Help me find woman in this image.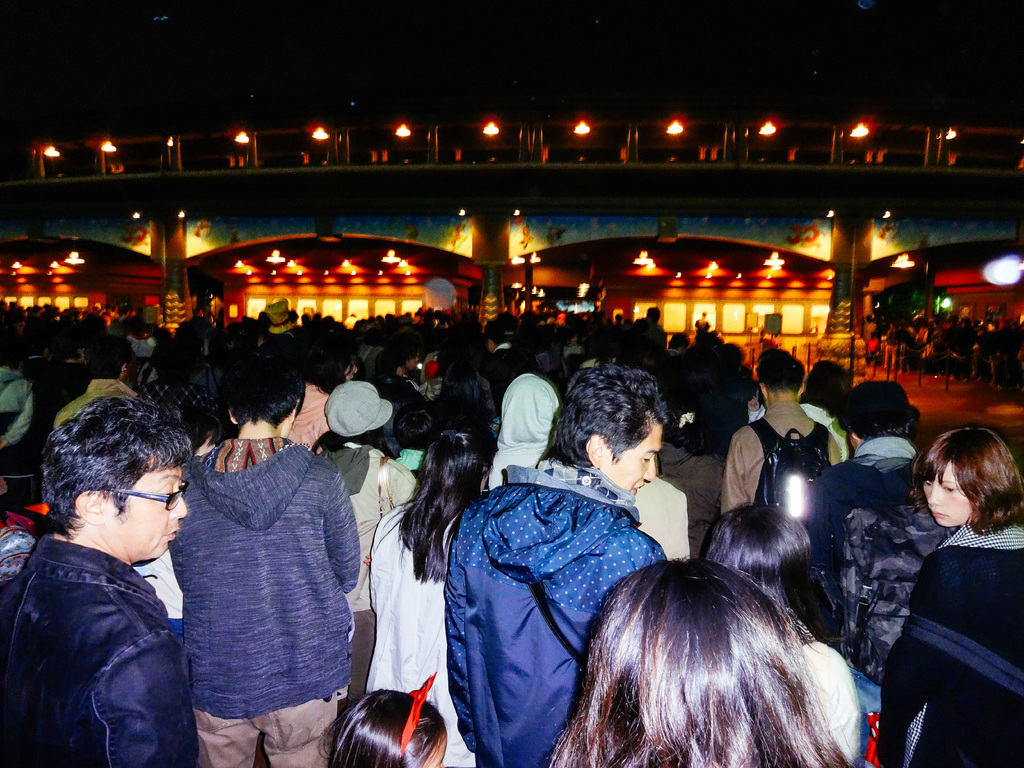
Found it: pyautogui.locateOnScreen(874, 420, 1023, 767).
